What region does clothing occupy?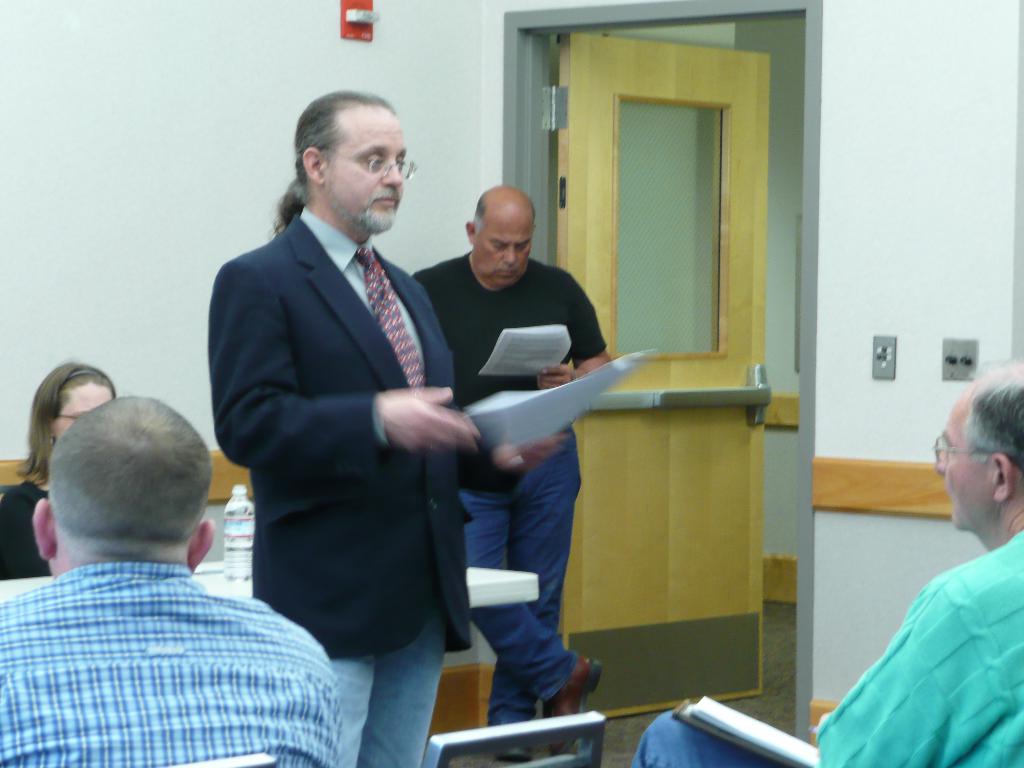
(405,257,589,740).
